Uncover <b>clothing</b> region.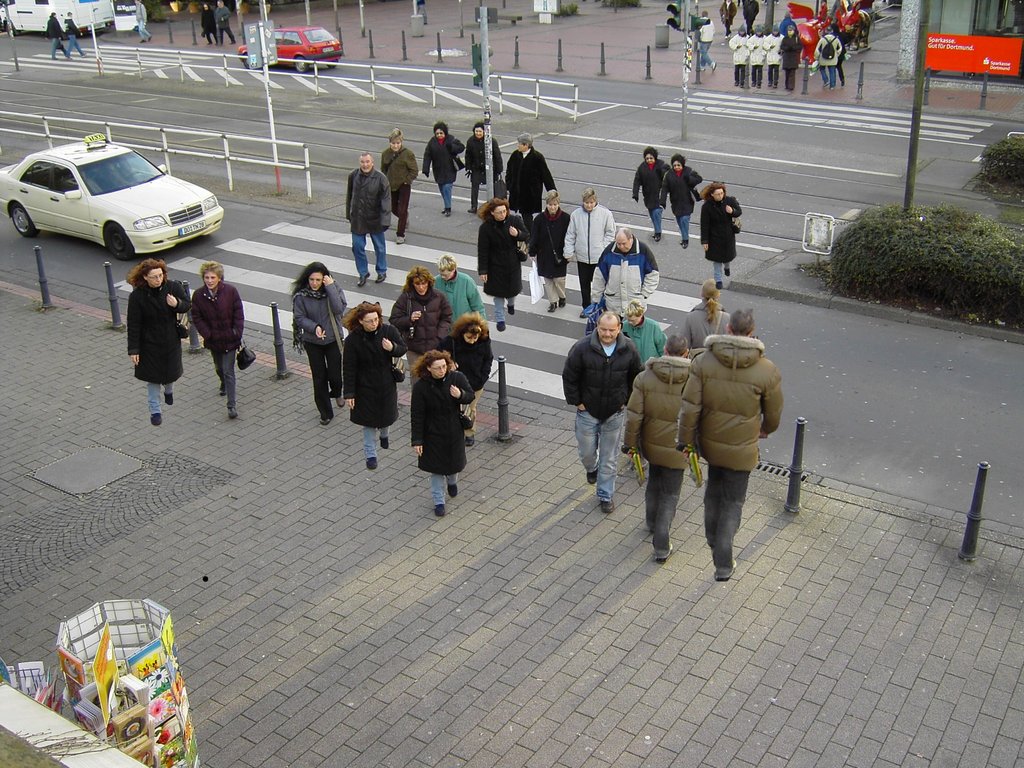
Uncovered: box=[560, 328, 642, 498].
